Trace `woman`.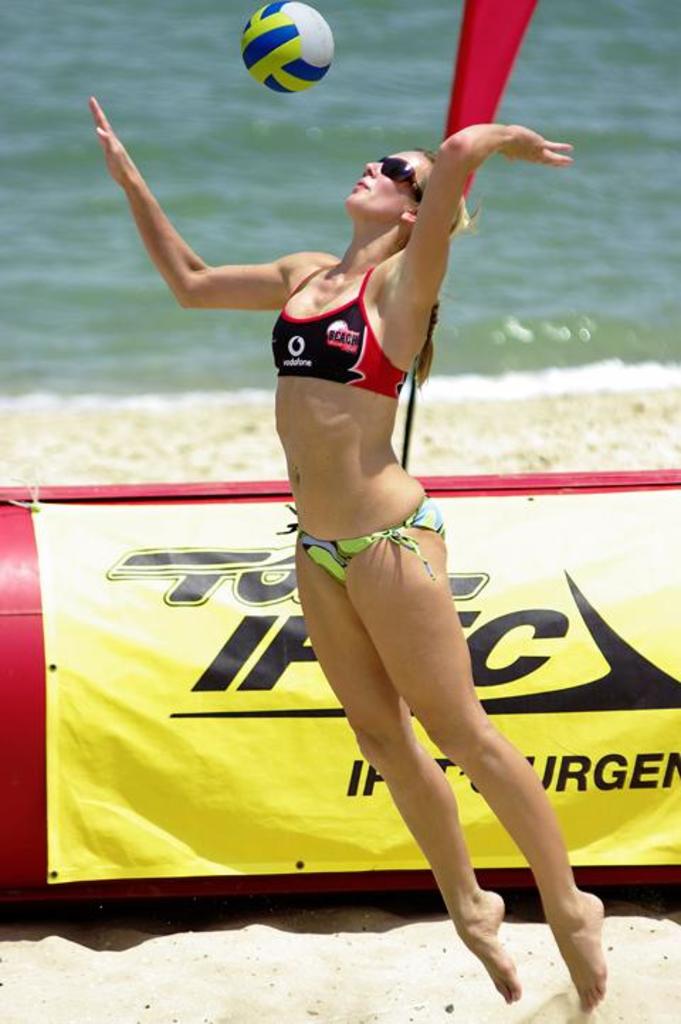
Traced to x1=68, y1=106, x2=606, y2=1021.
